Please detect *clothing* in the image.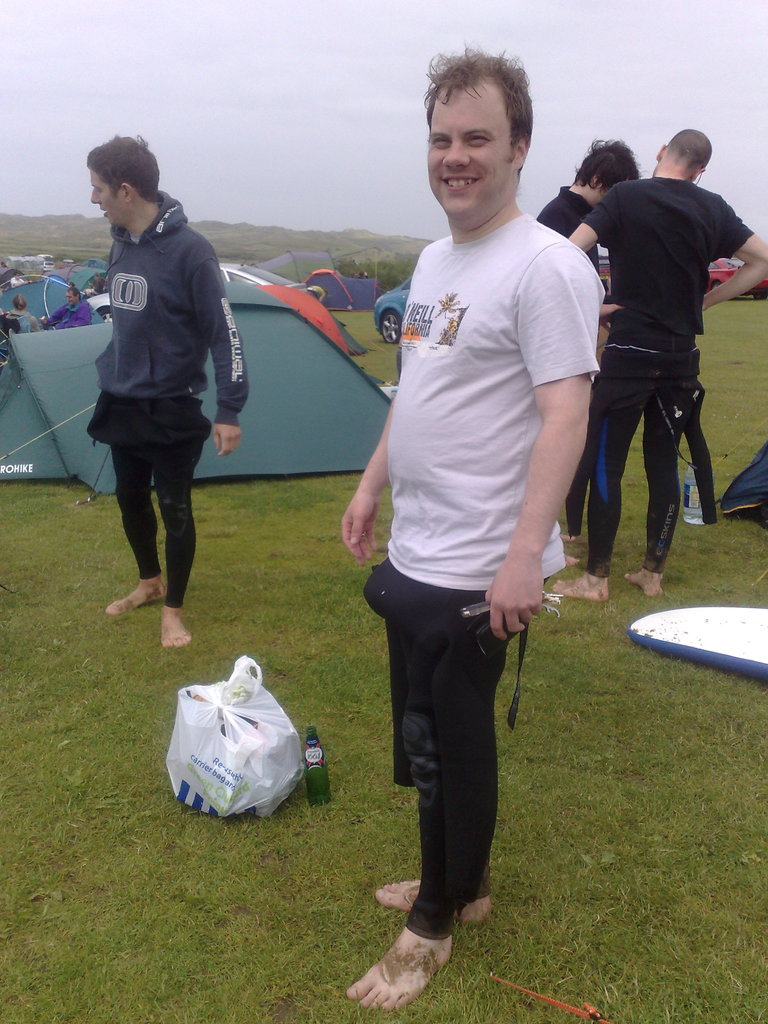
3:305:41:330.
